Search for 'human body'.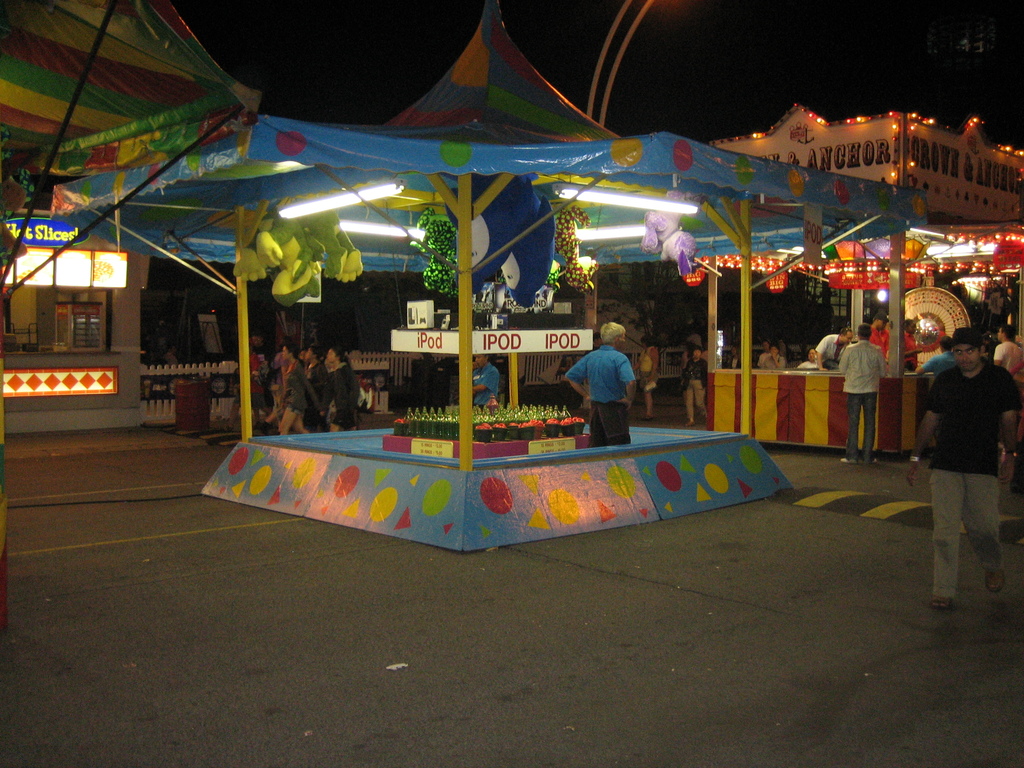
Found at <region>636, 348, 655, 417</region>.
